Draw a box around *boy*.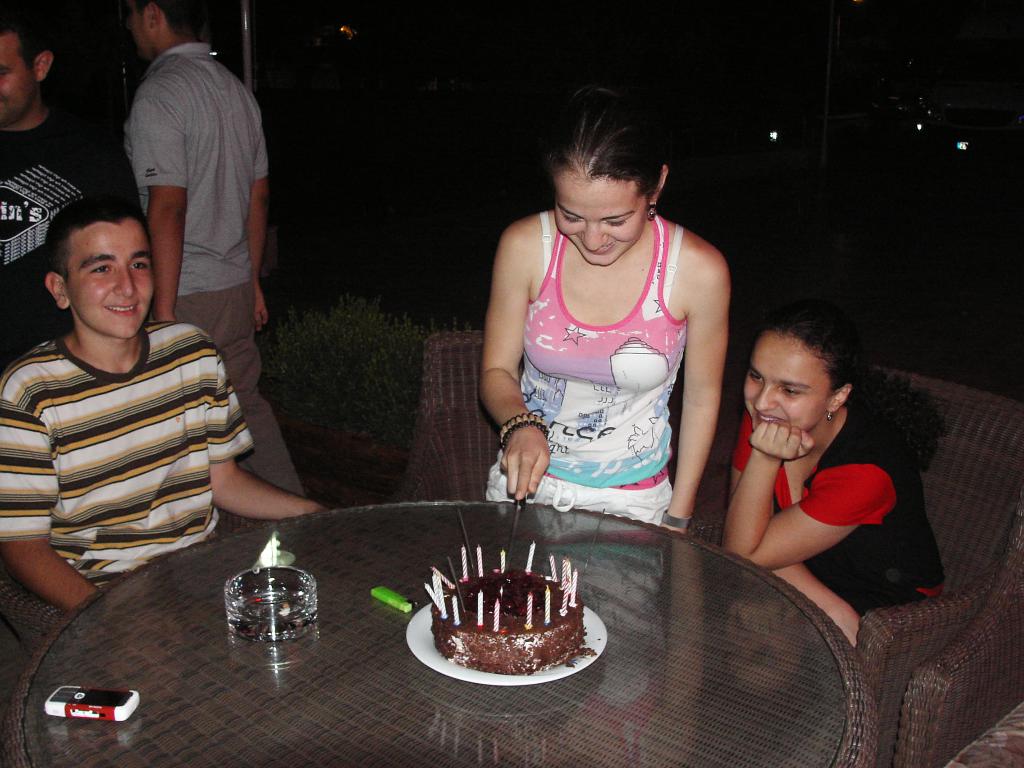
left=0, top=176, right=283, bottom=616.
